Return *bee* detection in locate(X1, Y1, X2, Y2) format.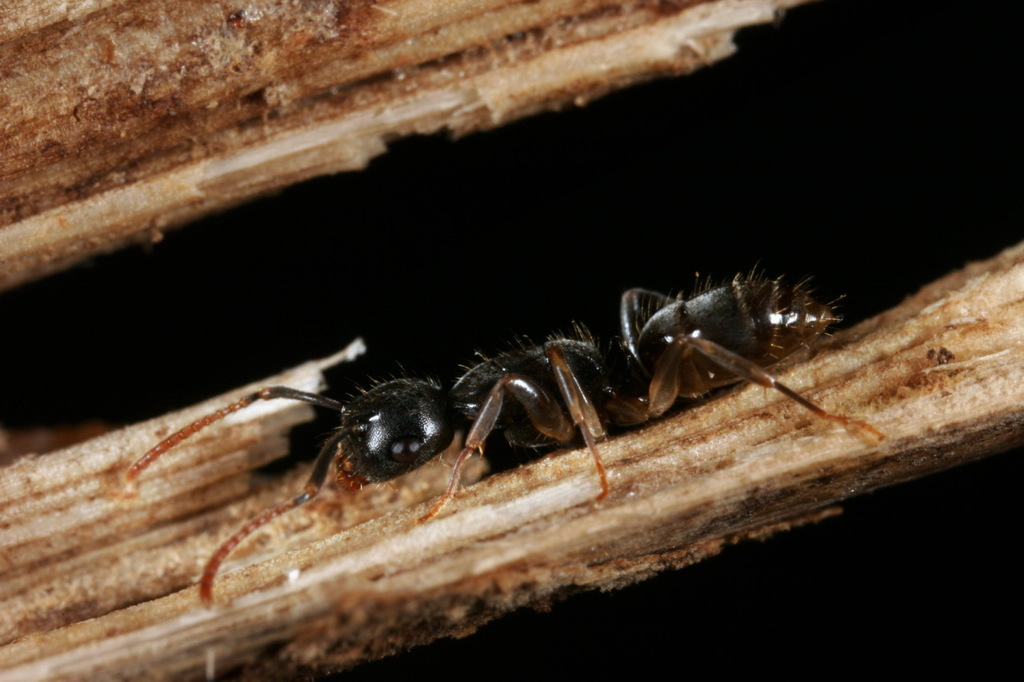
locate(100, 249, 887, 620).
